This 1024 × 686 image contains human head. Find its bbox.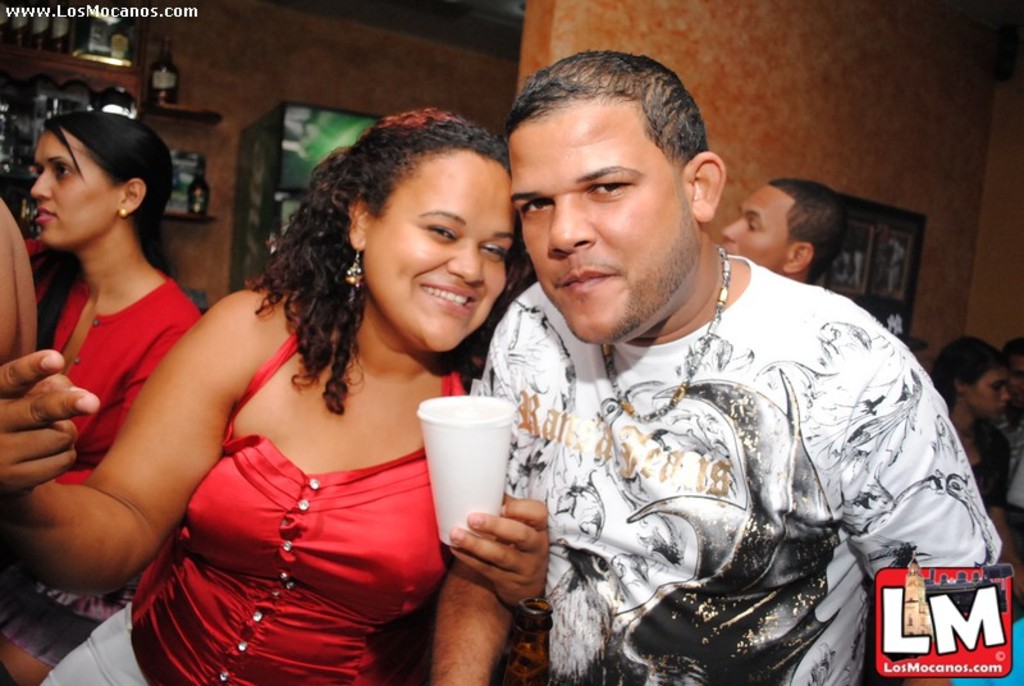
x1=719, y1=178, x2=851, y2=283.
